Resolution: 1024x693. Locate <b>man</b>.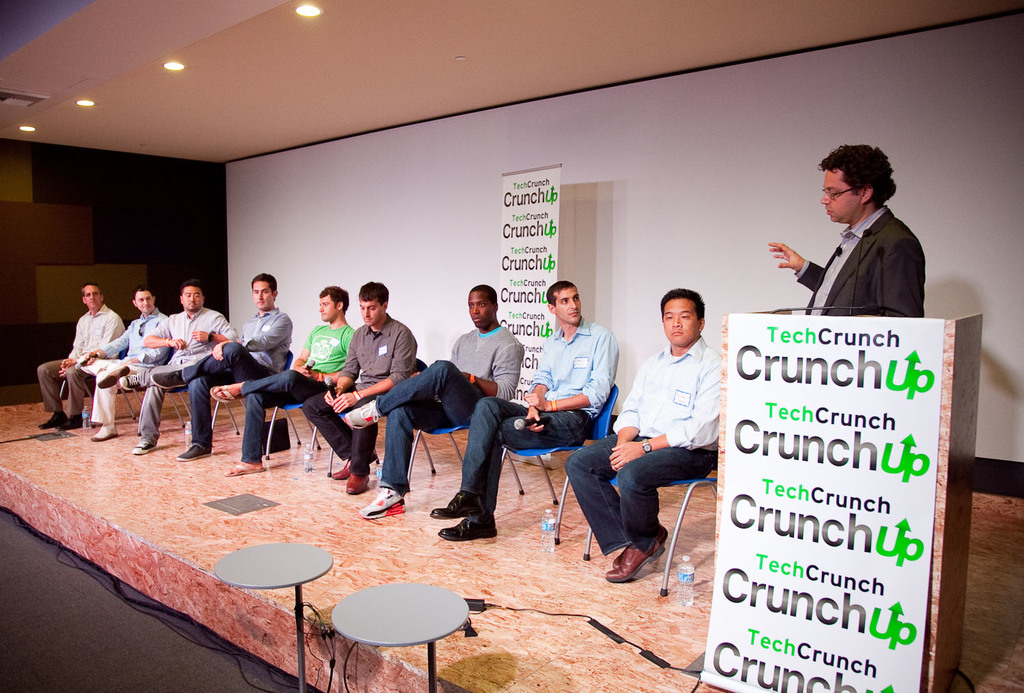
locate(343, 282, 526, 518).
